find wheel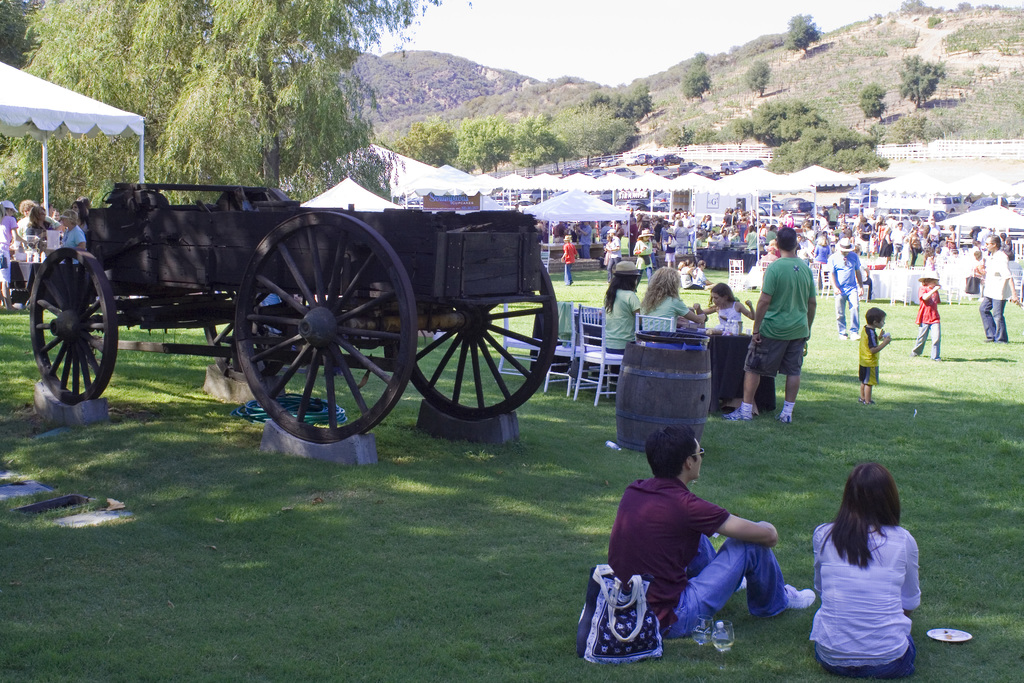
left=26, top=228, right=95, bottom=420
